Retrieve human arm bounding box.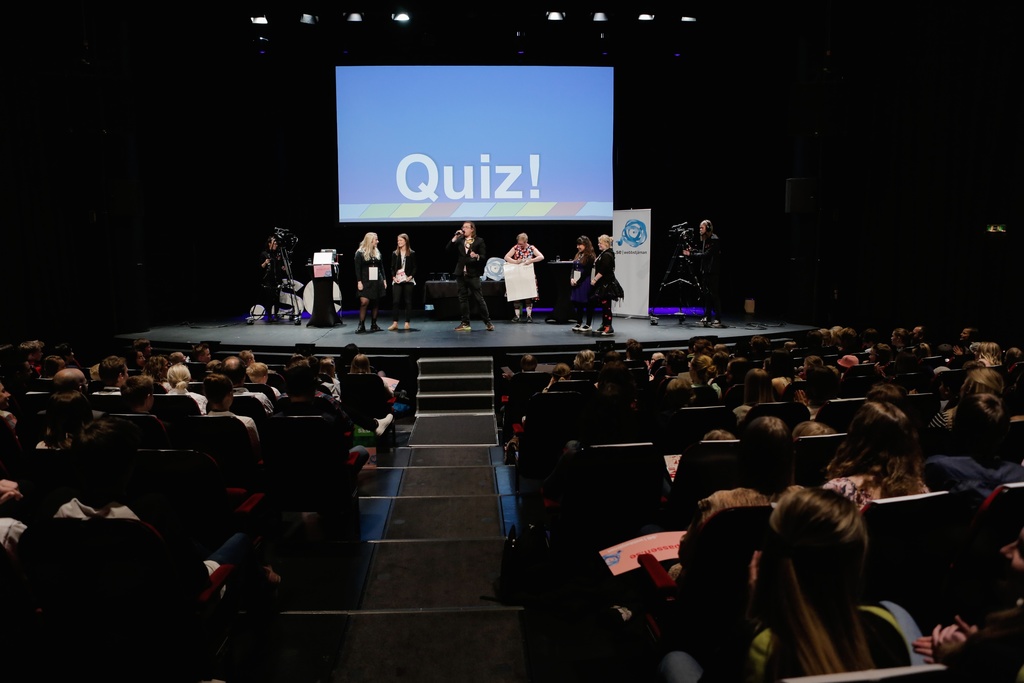
Bounding box: x1=681, y1=230, x2=715, y2=259.
